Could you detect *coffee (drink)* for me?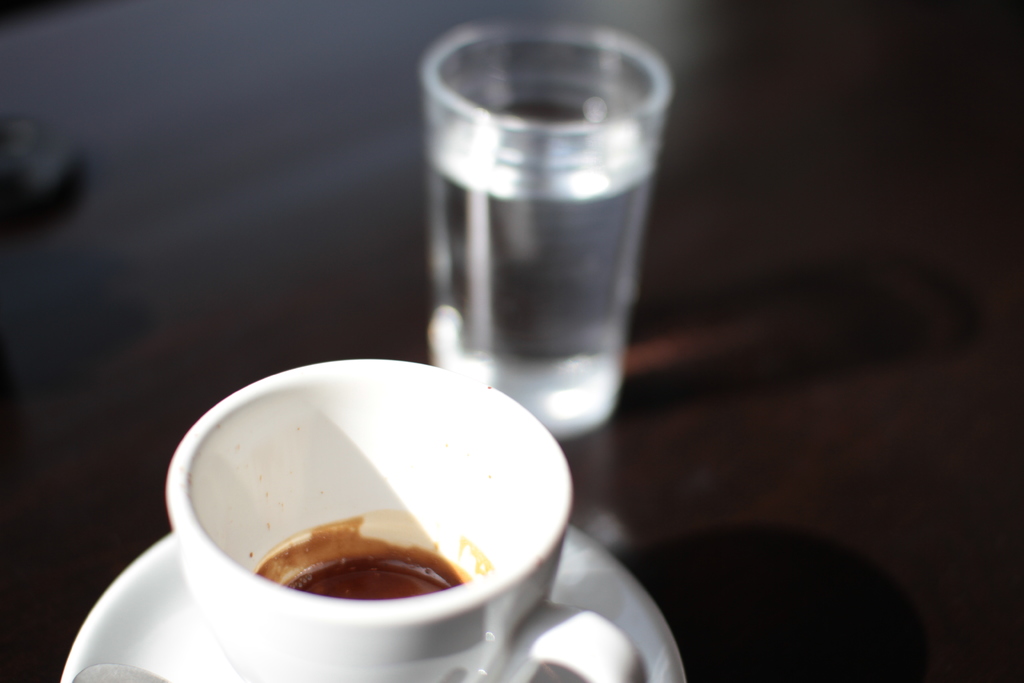
Detection result: (294,548,451,600).
